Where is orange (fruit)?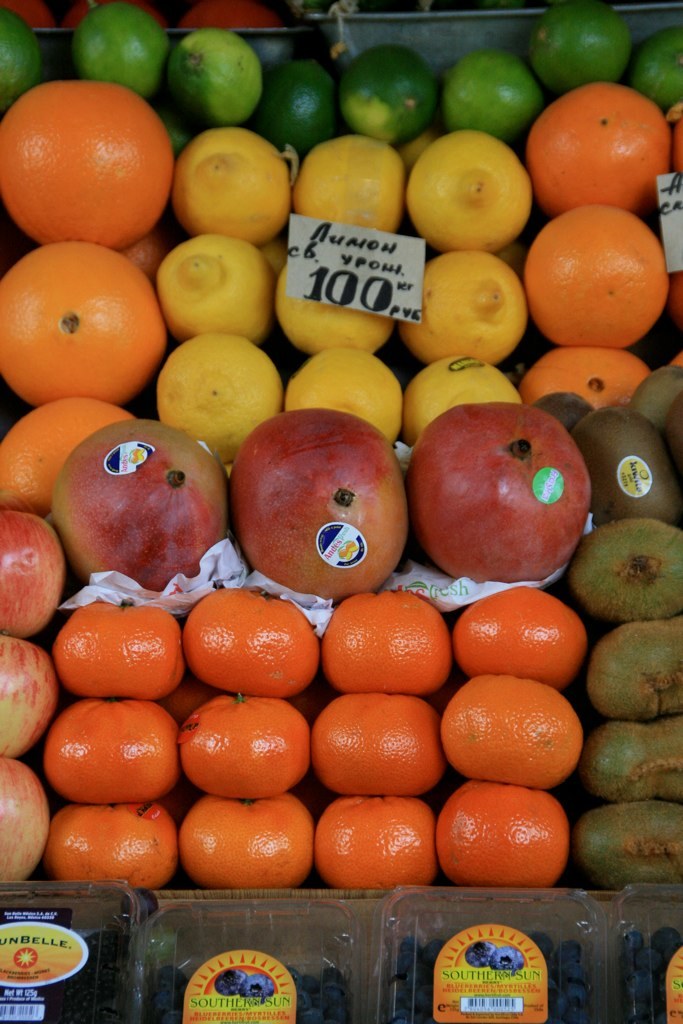
rect(445, 673, 584, 787).
